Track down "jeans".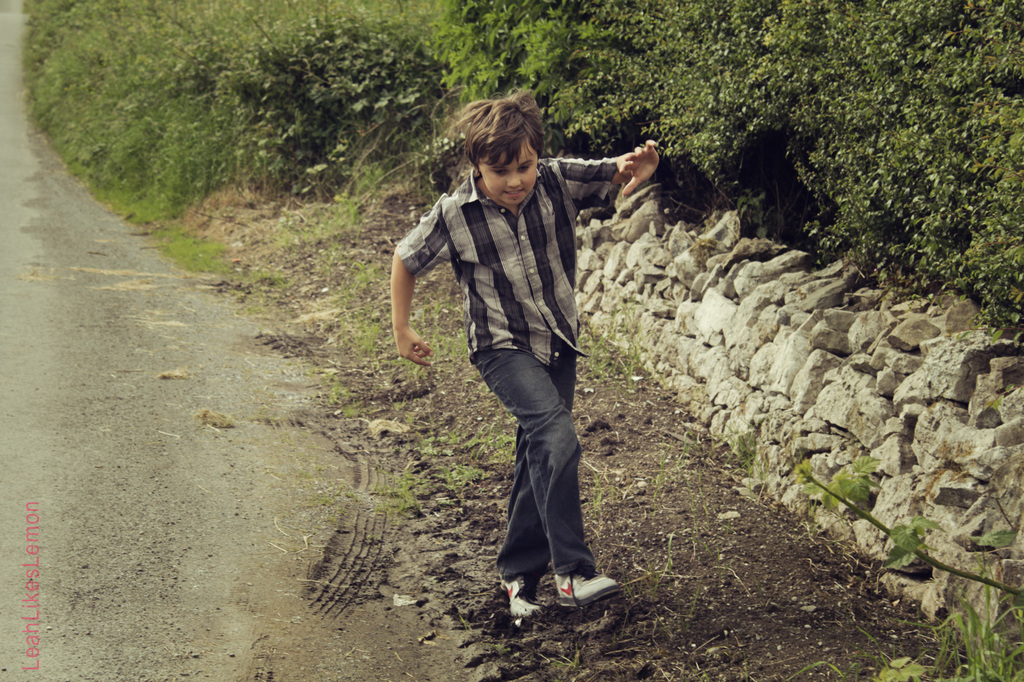
Tracked to locate(477, 318, 600, 620).
